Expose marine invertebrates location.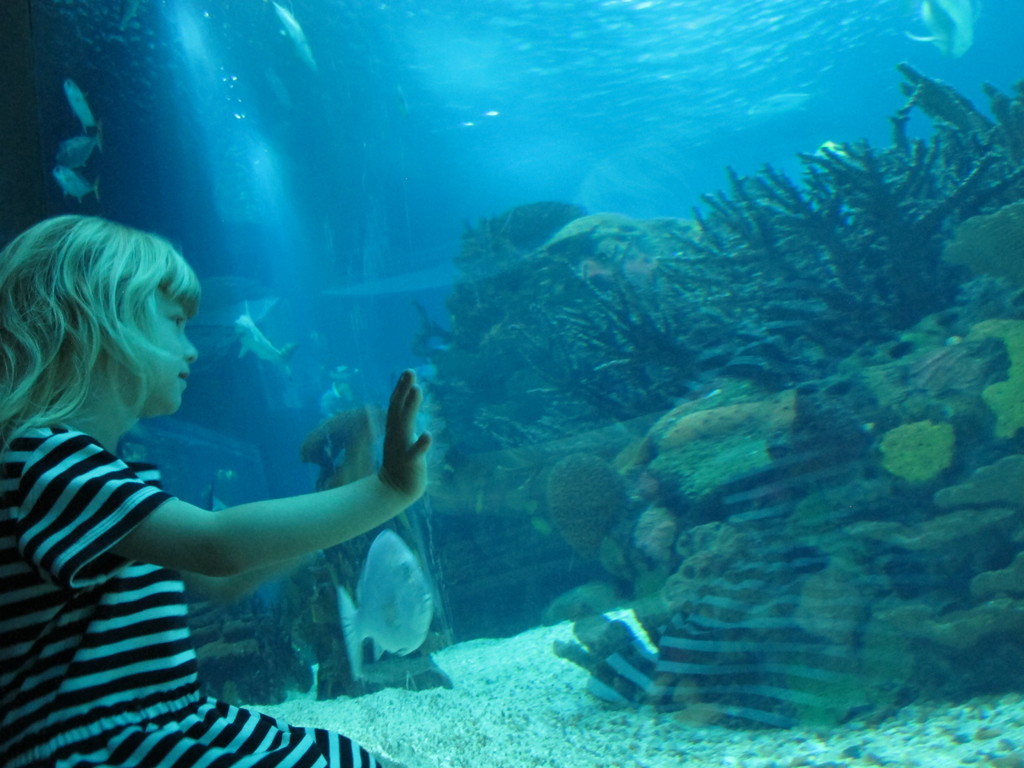
Exposed at [889,58,1011,165].
